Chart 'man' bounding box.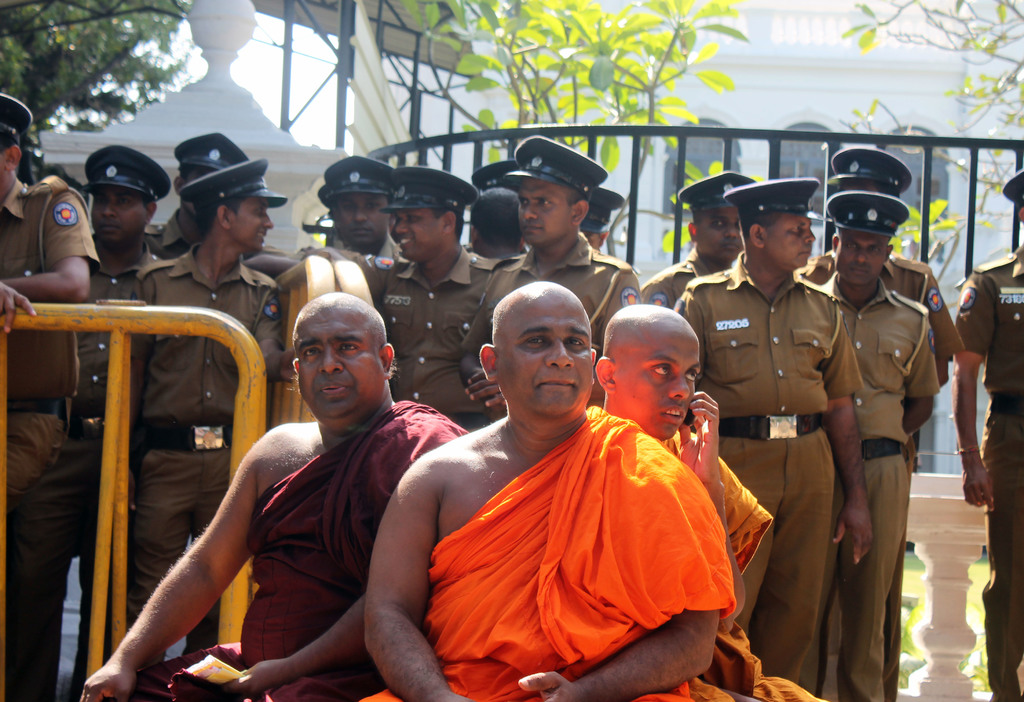
Charted: x1=66, y1=149, x2=172, y2=701.
